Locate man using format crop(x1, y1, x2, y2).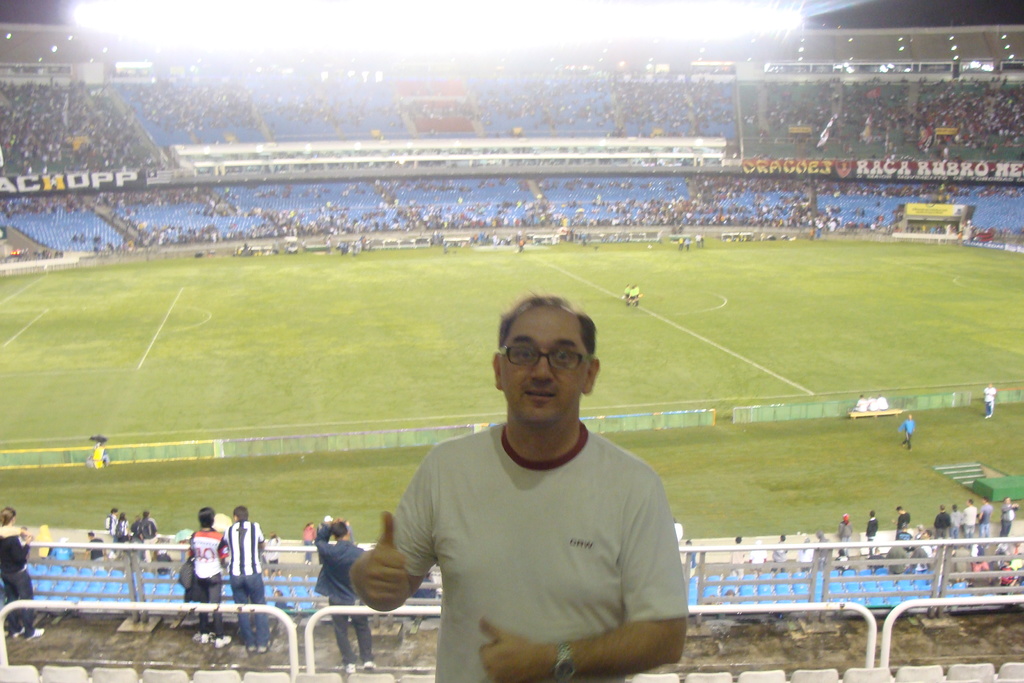
crop(310, 514, 383, 673).
